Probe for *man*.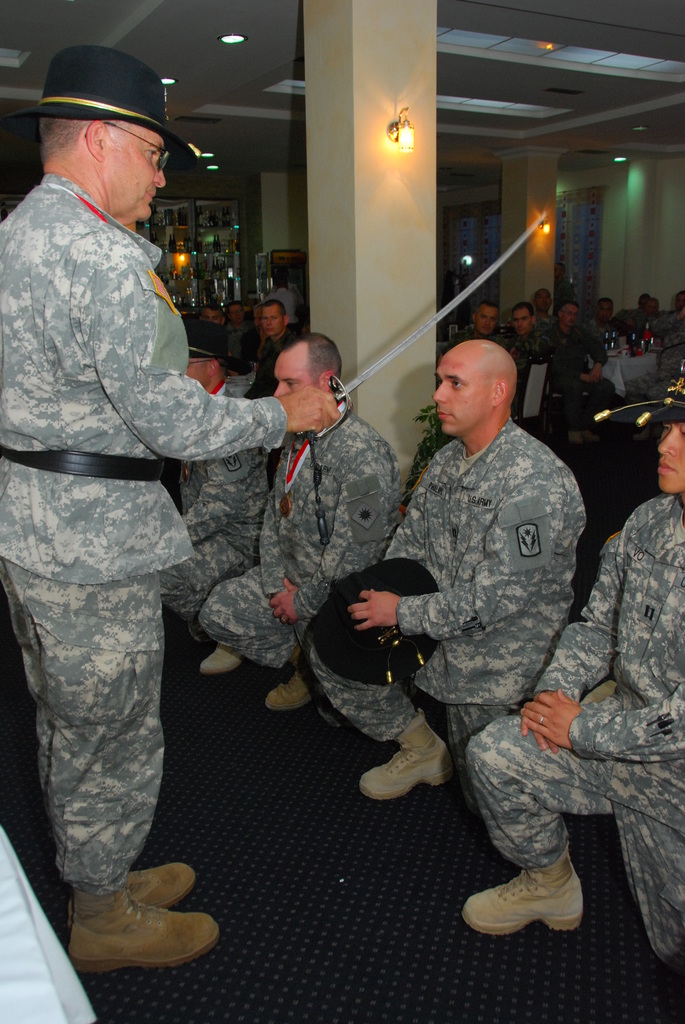
Probe result: (195,305,242,358).
